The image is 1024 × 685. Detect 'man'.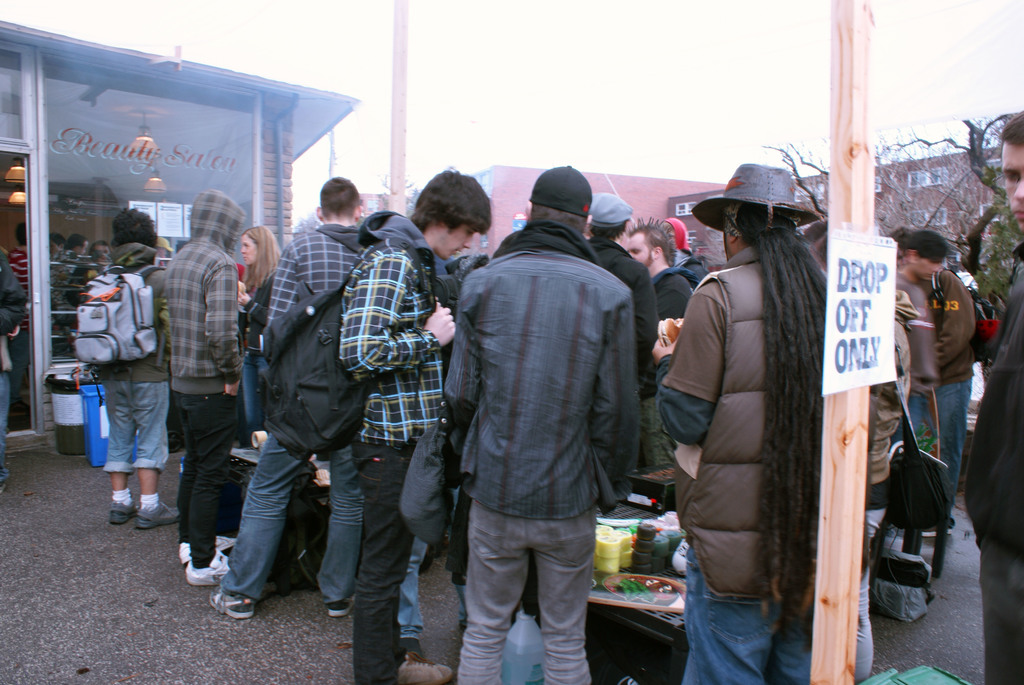
Detection: 70:209:186:533.
